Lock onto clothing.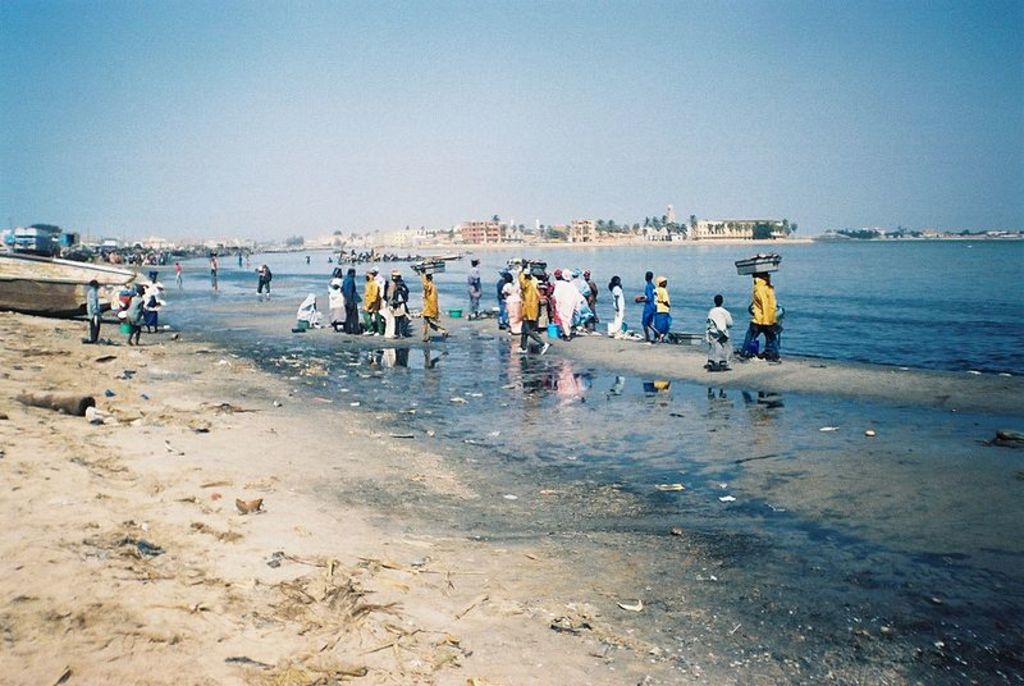
Locked: [x1=608, y1=284, x2=628, y2=335].
